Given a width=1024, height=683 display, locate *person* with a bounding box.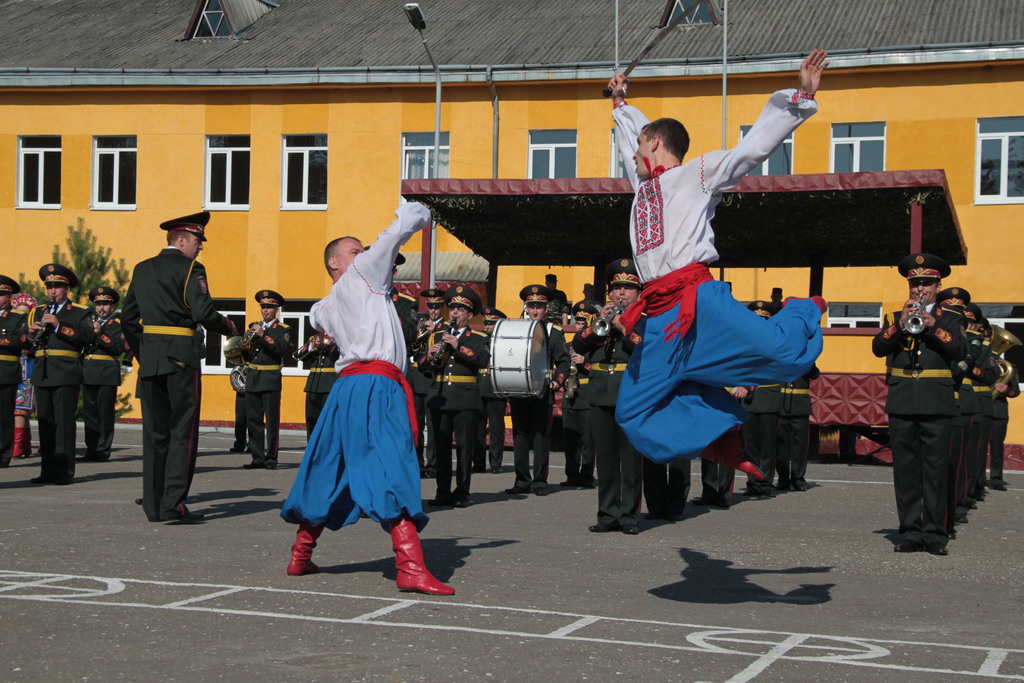
Located: 867, 253, 965, 551.
